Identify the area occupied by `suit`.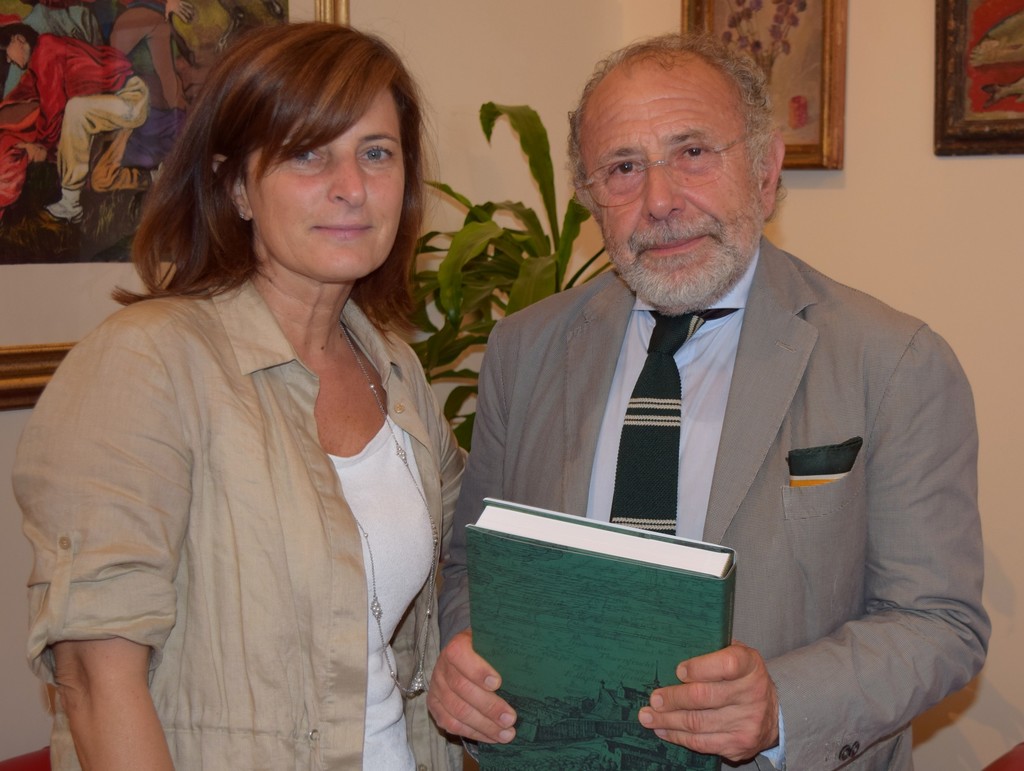
Area: x1=446, y1=136, x2=979, y2=720.
